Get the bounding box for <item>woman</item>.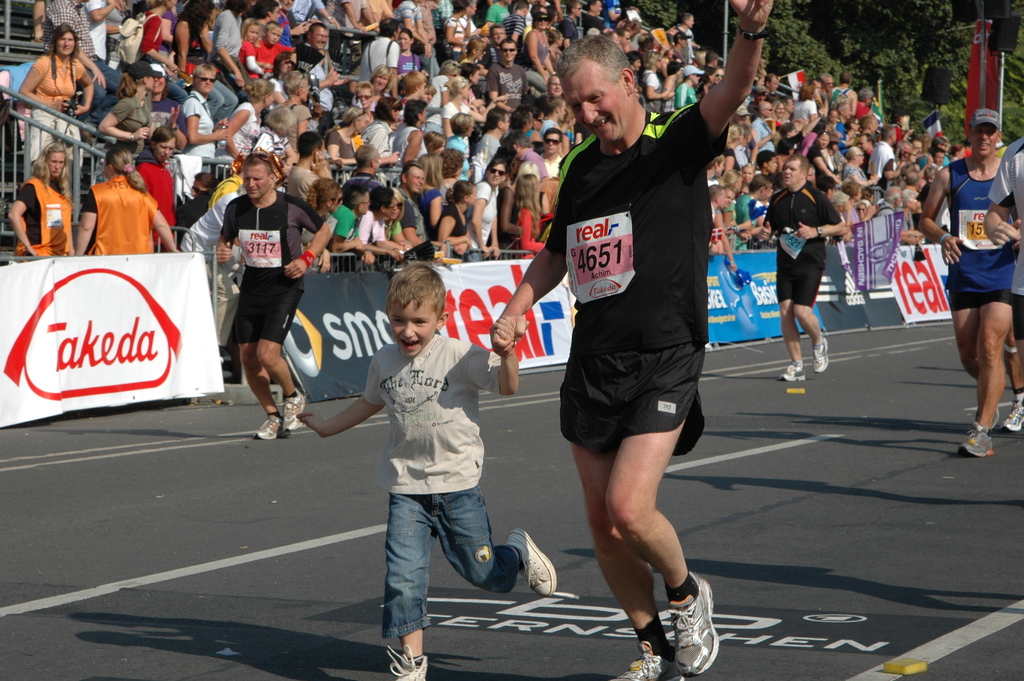
region(175, 63, 237, 196).
